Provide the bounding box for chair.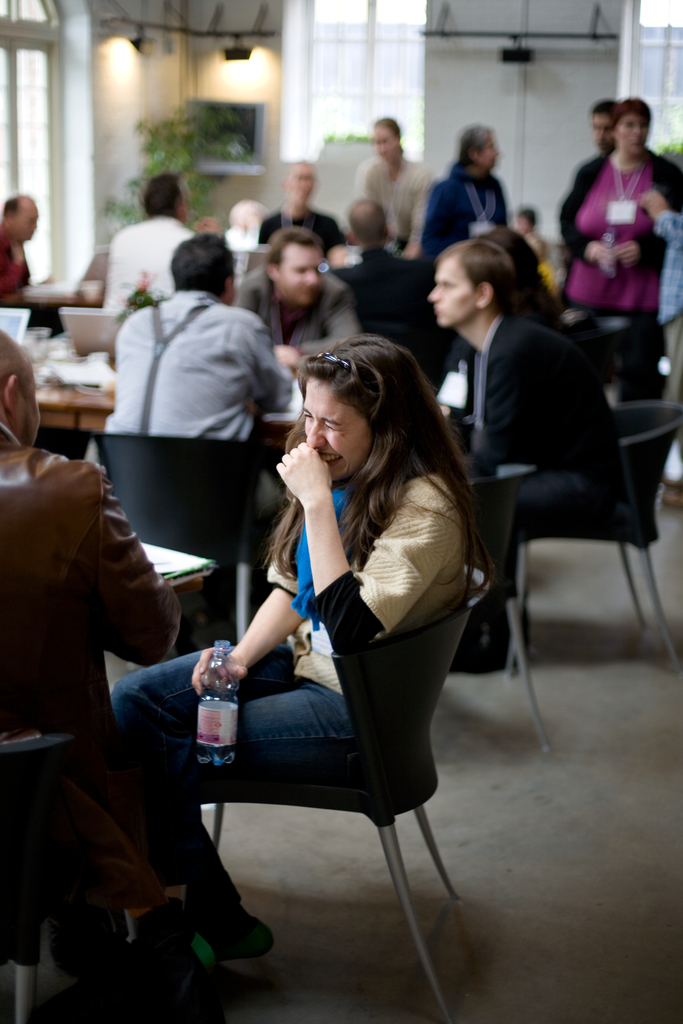
(0,730,136,1023).
